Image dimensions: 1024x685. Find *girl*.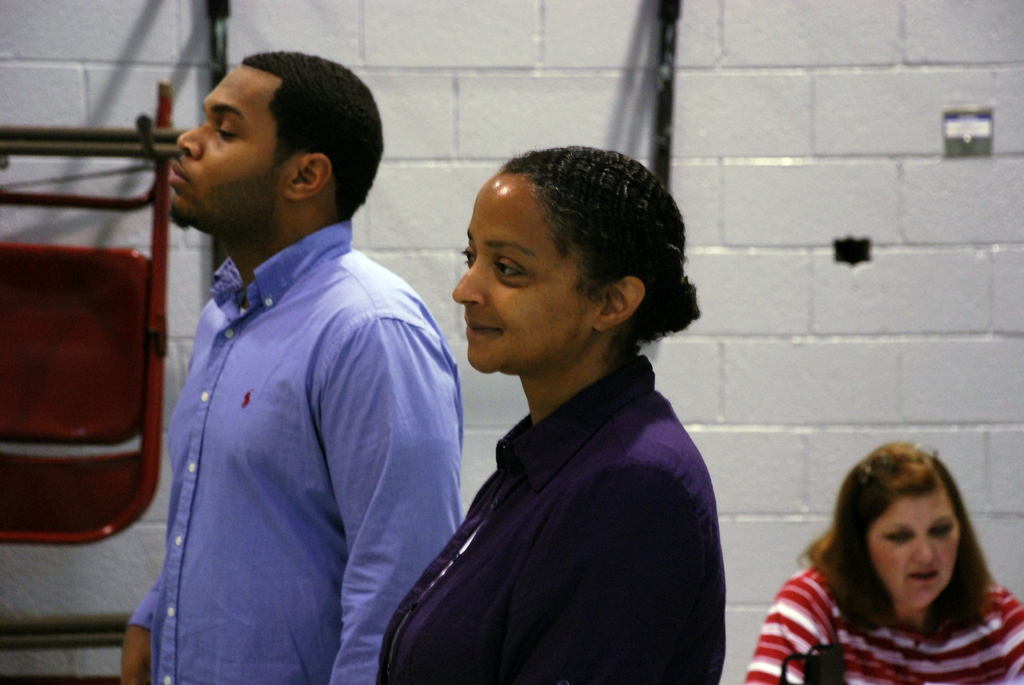
751, 437, 1023, 684.
